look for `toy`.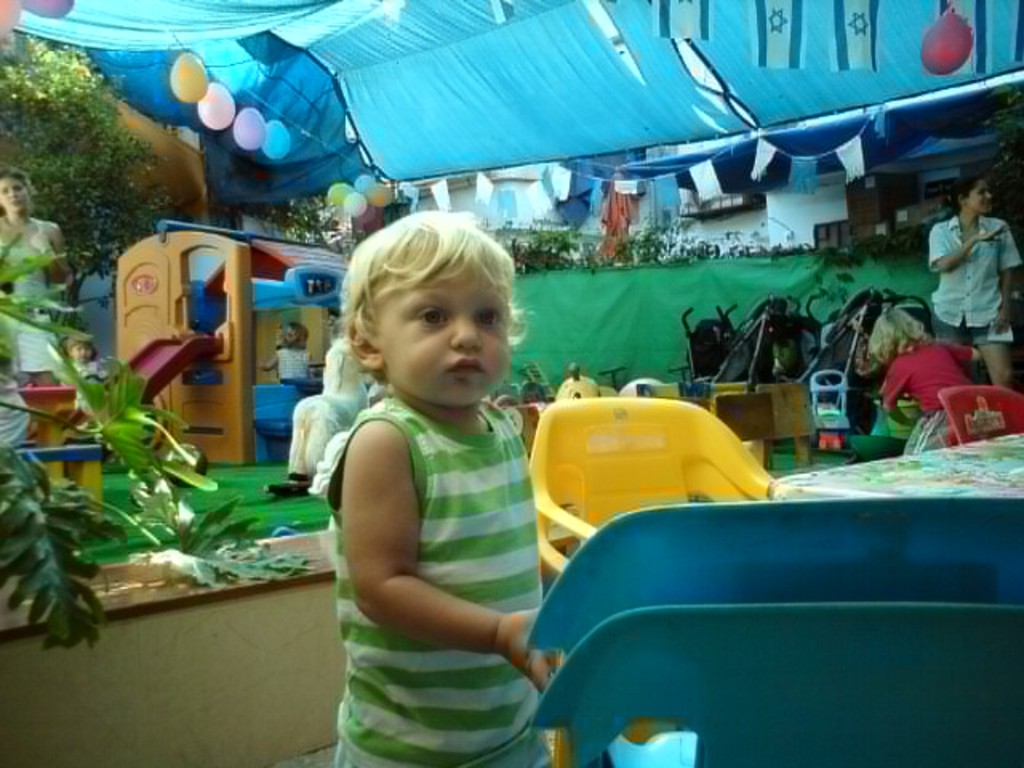
Found: crop(267, 123, 293, 157).
